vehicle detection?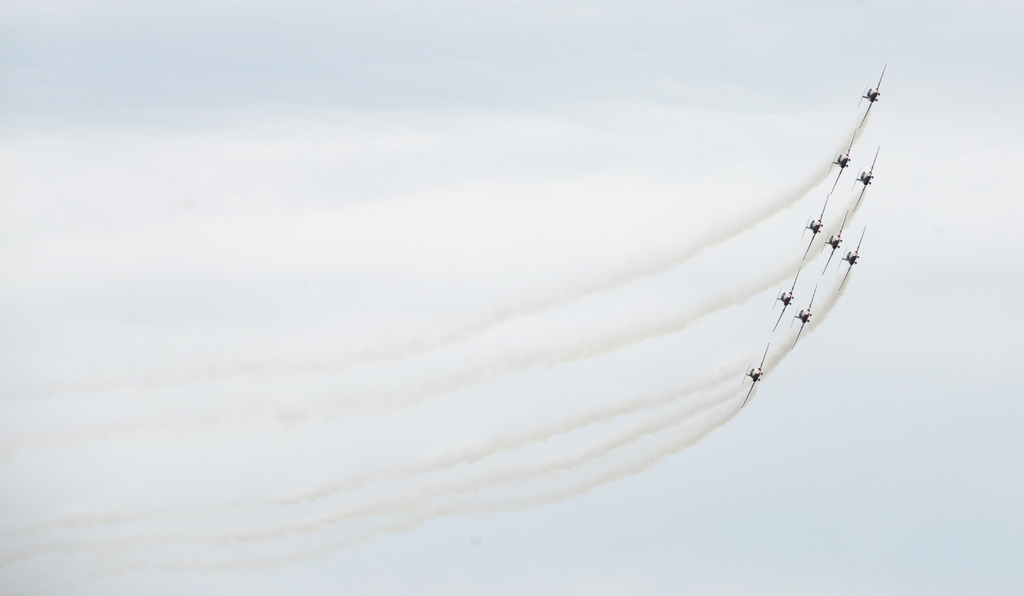
(785,280,815,352)
